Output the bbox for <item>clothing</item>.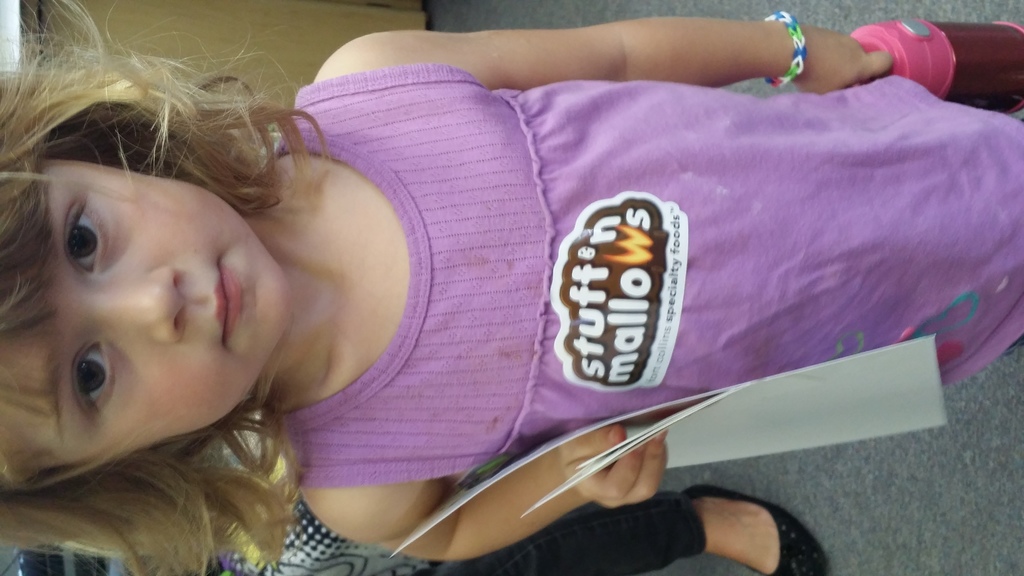
select_region(271, 66, 1023, 494).
